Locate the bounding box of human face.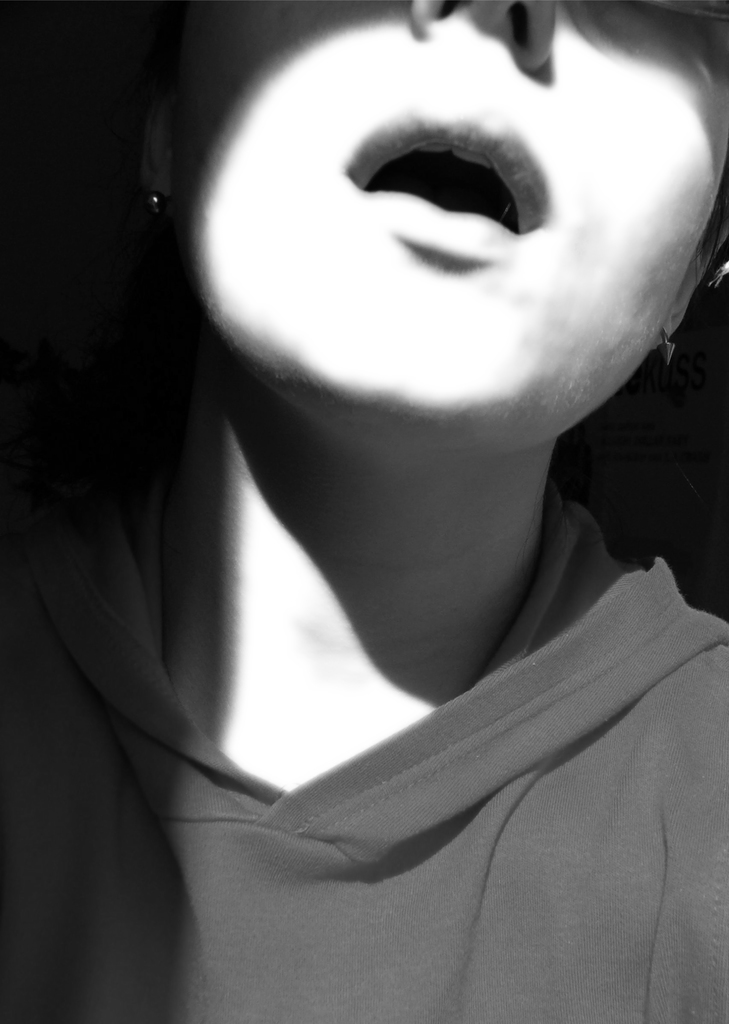
Bounding box: box(172, 0, 723, 410).
